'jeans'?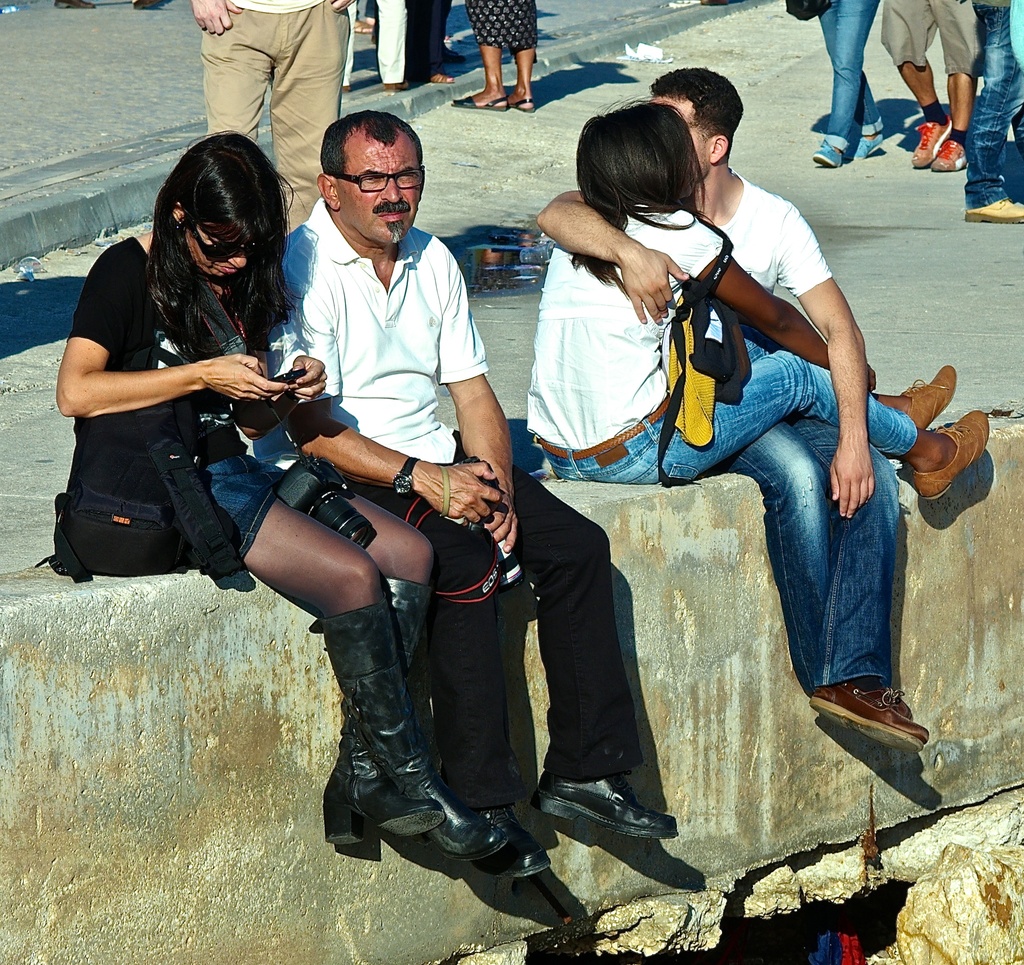
pyautogui.locateOnScreen(724, 416, 894, 695)
